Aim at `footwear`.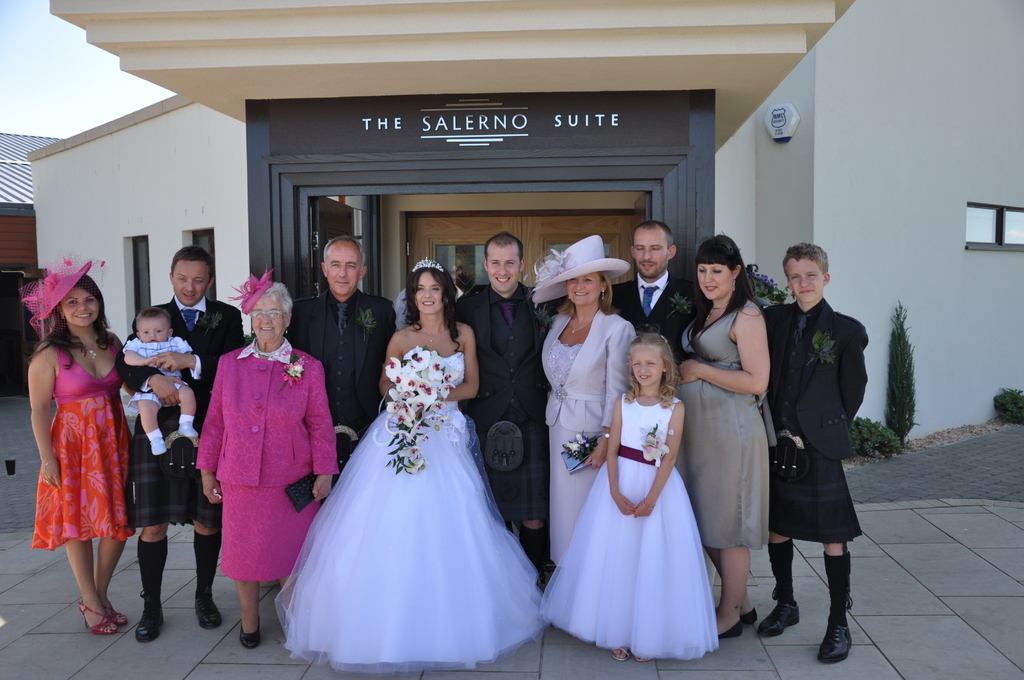
Aimed at x1=814, y1=621, x2=861, y2=663.
